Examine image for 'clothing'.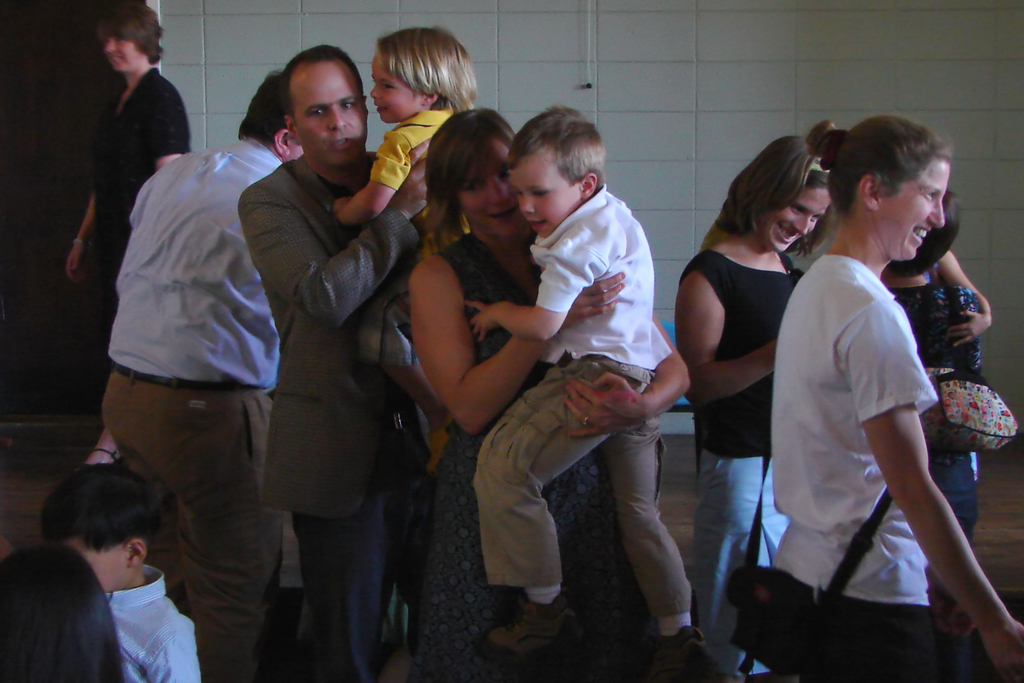
Examination result: 678,249,801,455.
